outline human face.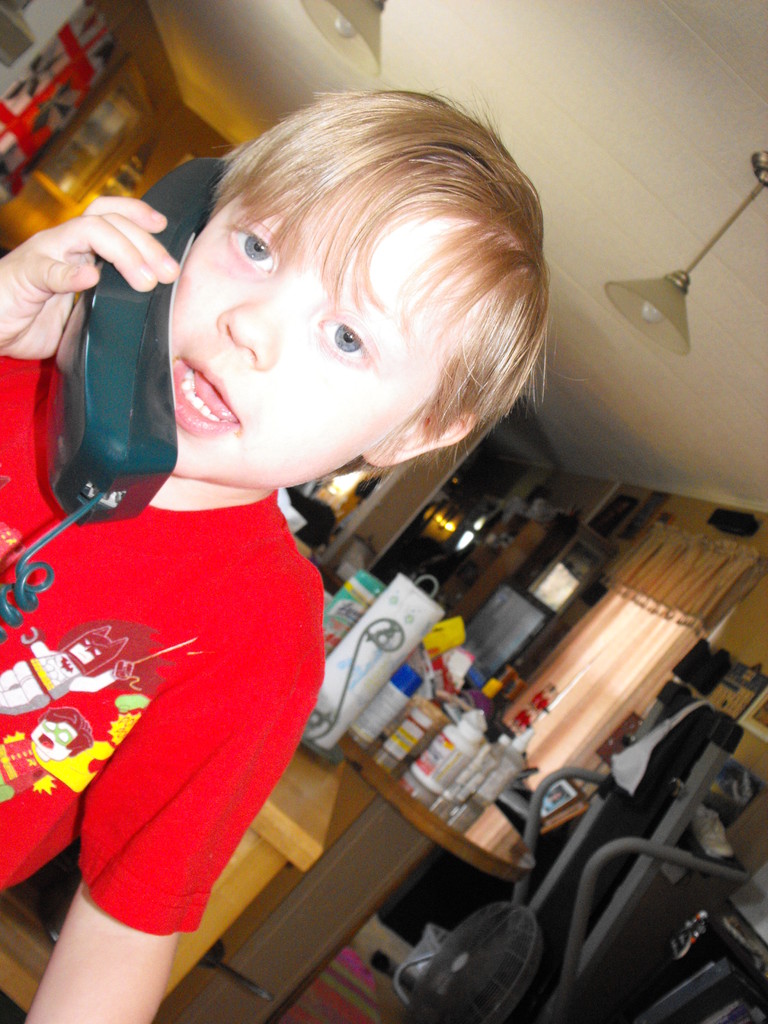
Outline: left=173, top=225, right=446, bottom=487.
